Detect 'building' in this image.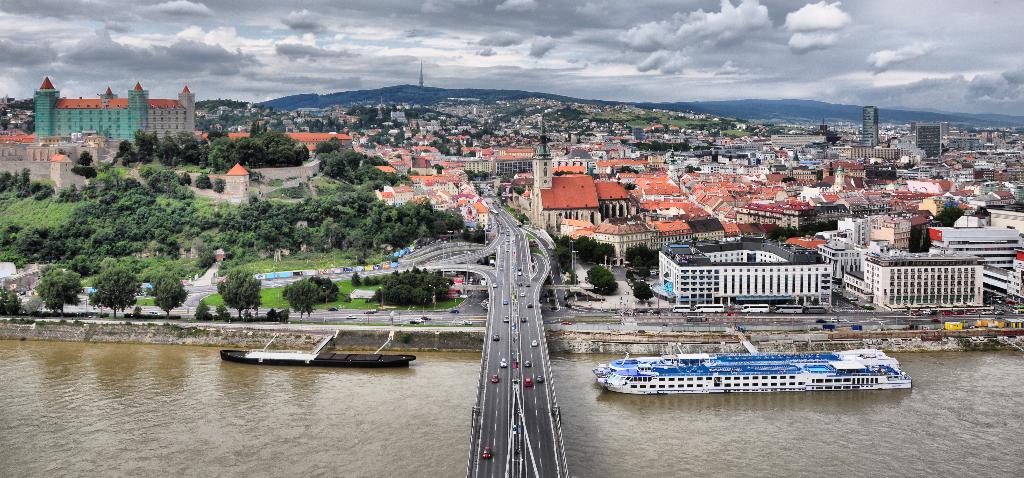
Detection: l=928, t=214, r=1023, b=272.
